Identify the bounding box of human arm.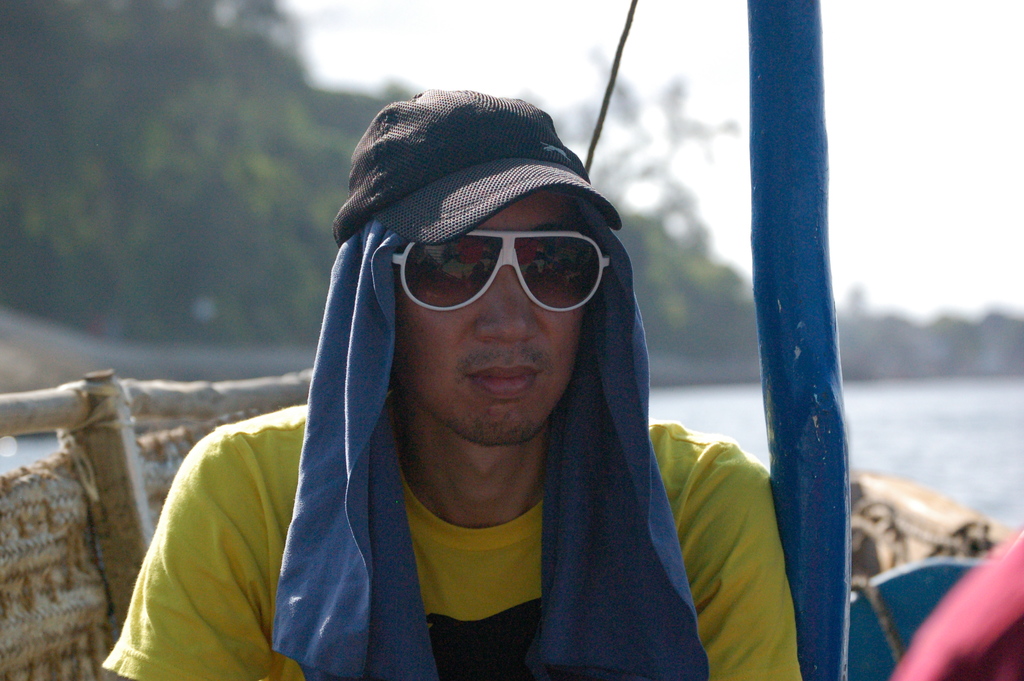
pyautogui.locateOnScreen(115, 441, 285, 672).
